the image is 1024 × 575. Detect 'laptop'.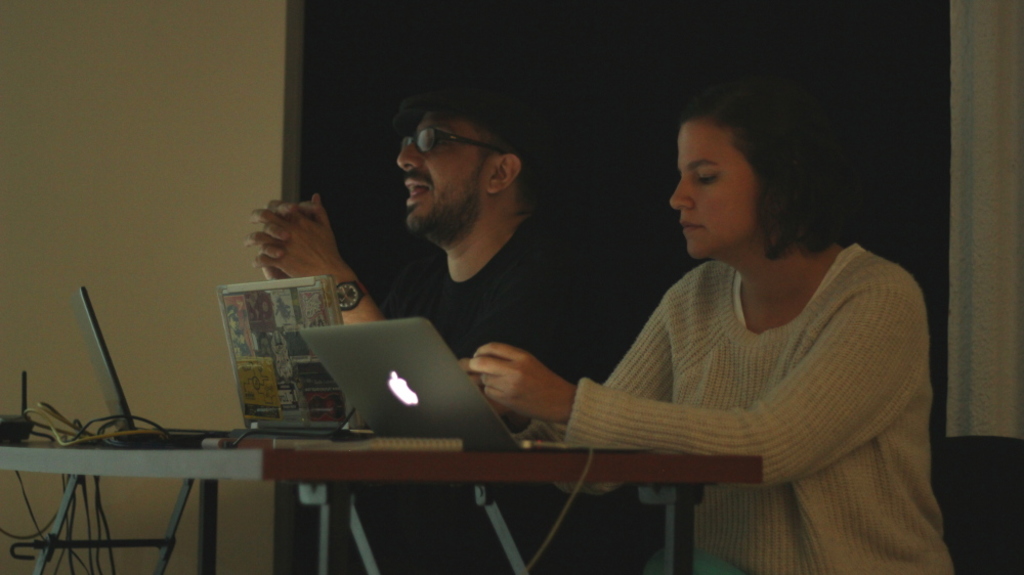
Detection: x1=274 y1=301 x2=511 y2=449.
